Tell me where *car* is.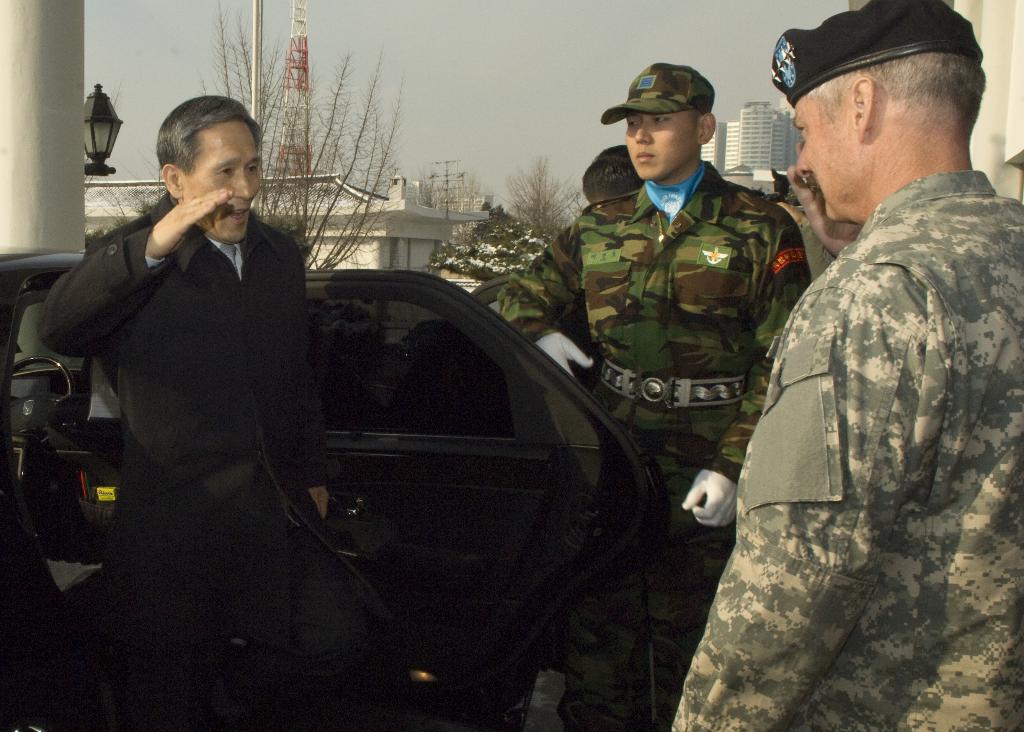
*car* is at <bbox>0, 247, 672, 731</bbox>.
